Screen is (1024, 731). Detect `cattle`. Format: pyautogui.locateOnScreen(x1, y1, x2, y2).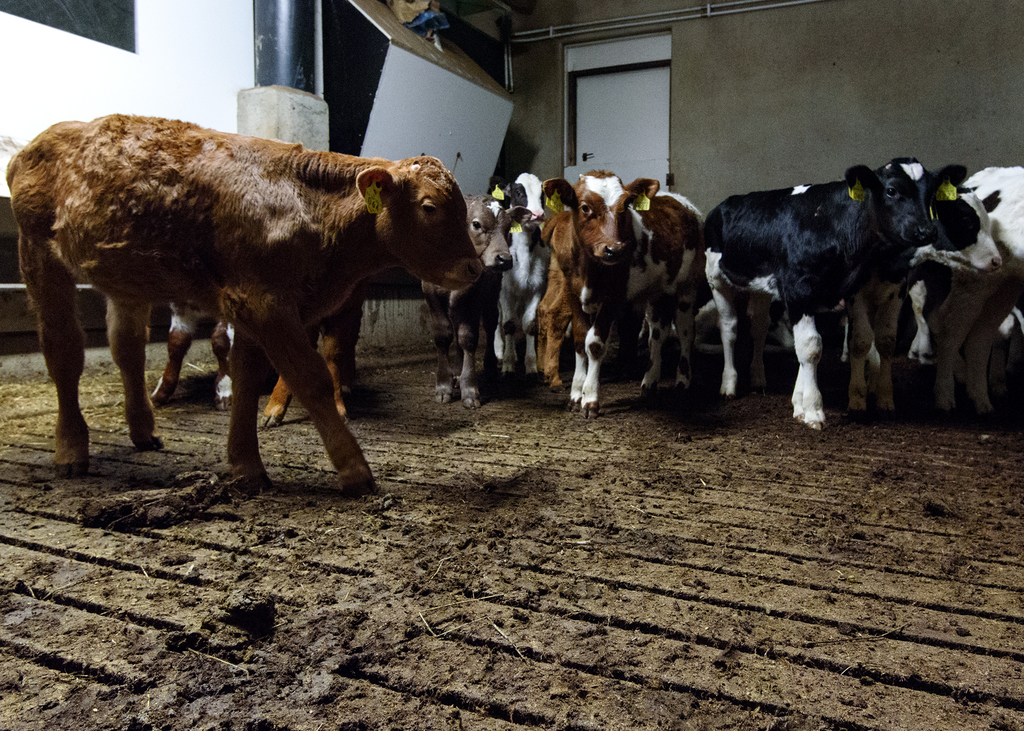
pyautogui.locateOnScreen(480, 171, 551, 376).
